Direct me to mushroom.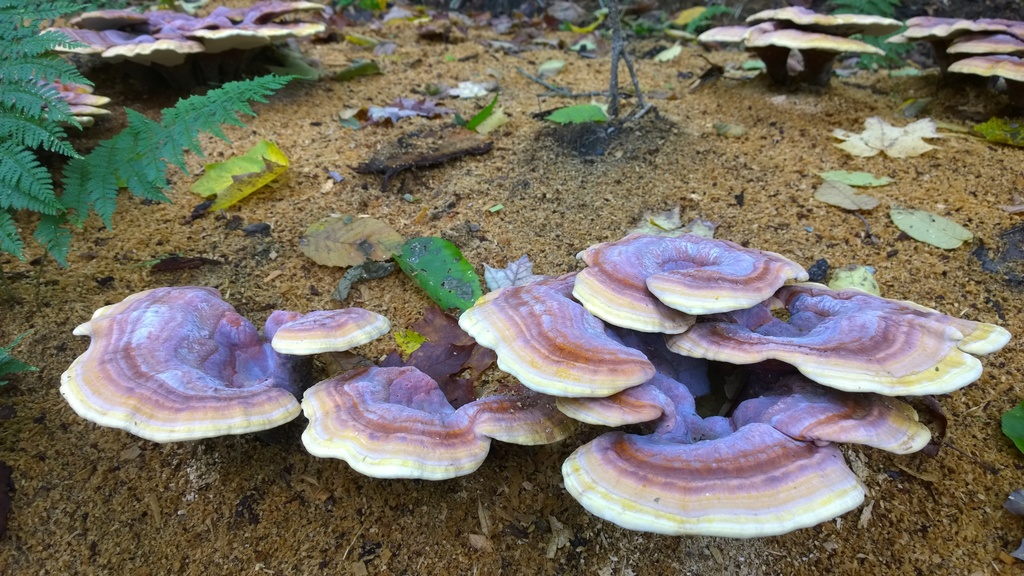
Direction: [60,281,309,445].
